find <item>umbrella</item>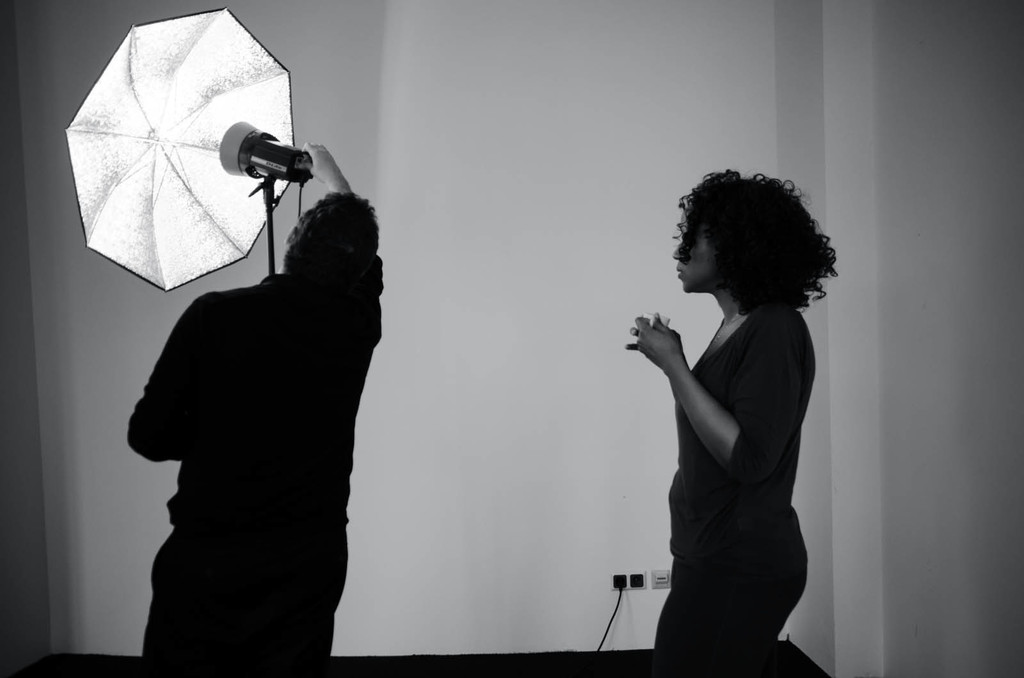
[x1=64, y1=3, x2=308, y2=294]
